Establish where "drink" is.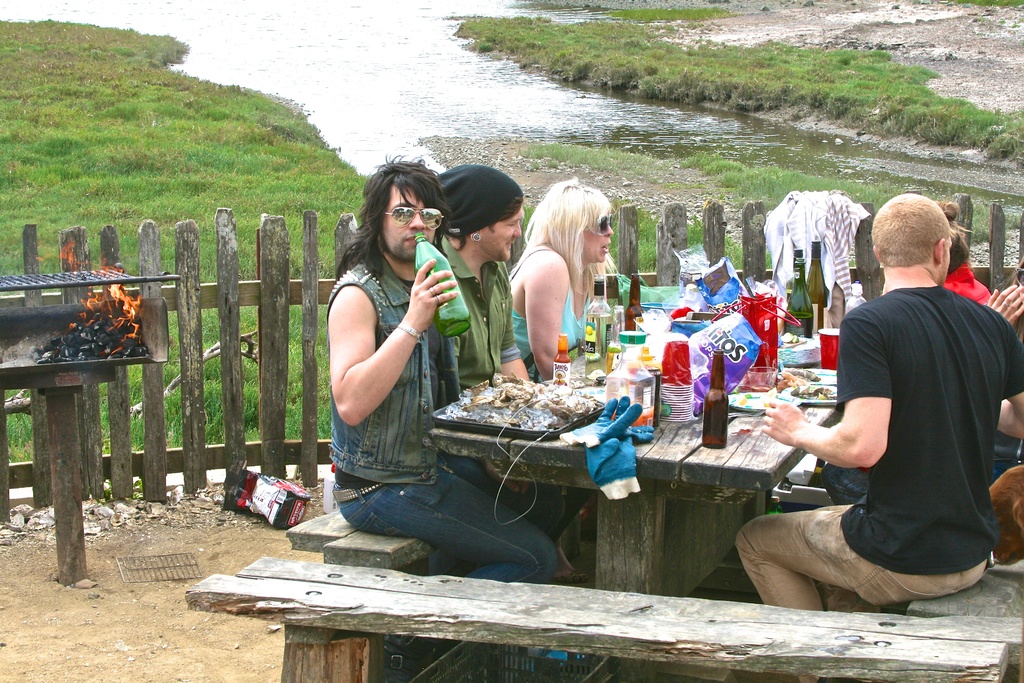
Established at 588 312 607 362.
